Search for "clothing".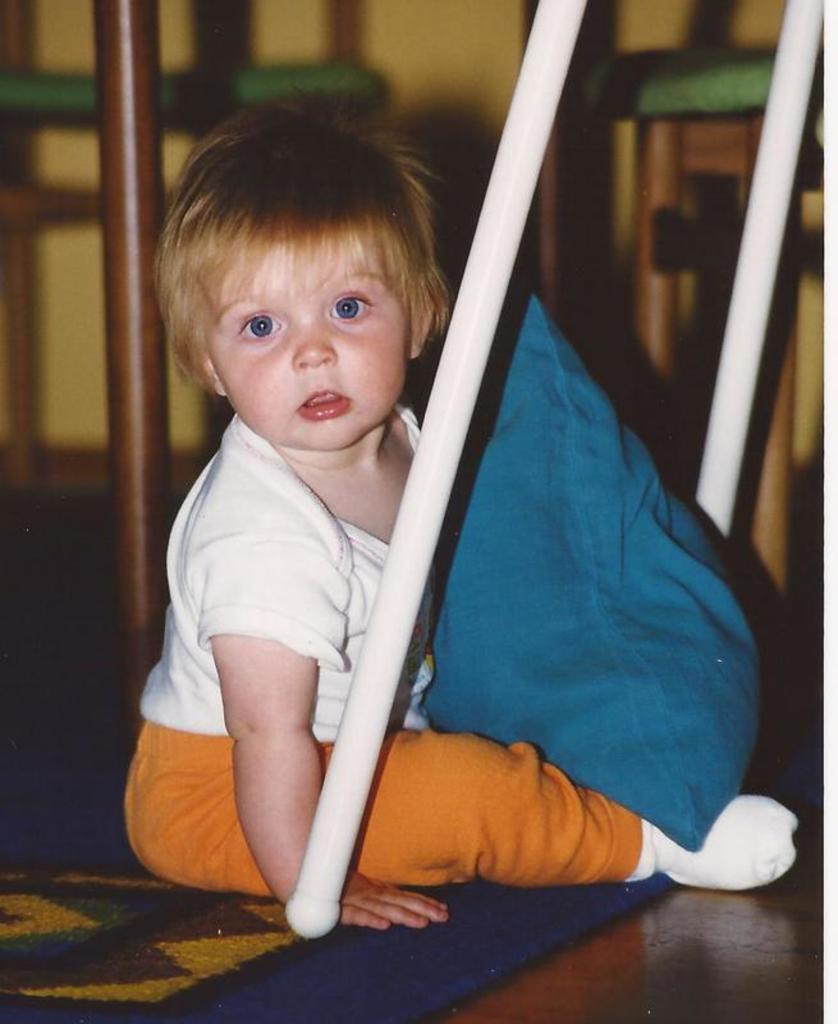
Found at bbox(120, 398, 644, 902).
